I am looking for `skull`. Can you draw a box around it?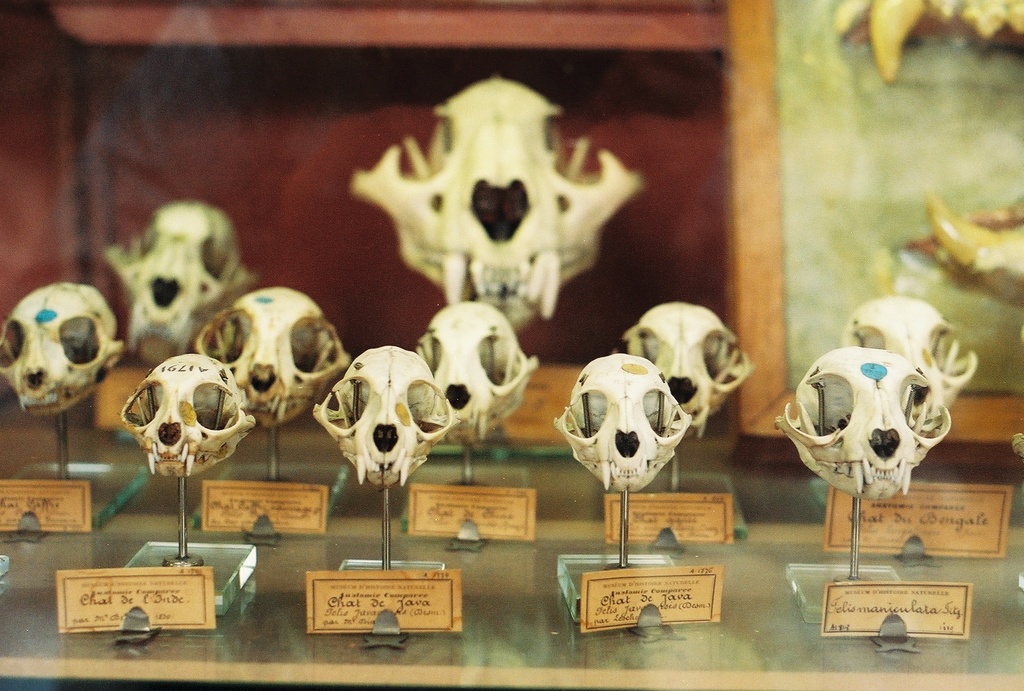
Sure, the bounding box is detection(101, 202, 268, 354).
